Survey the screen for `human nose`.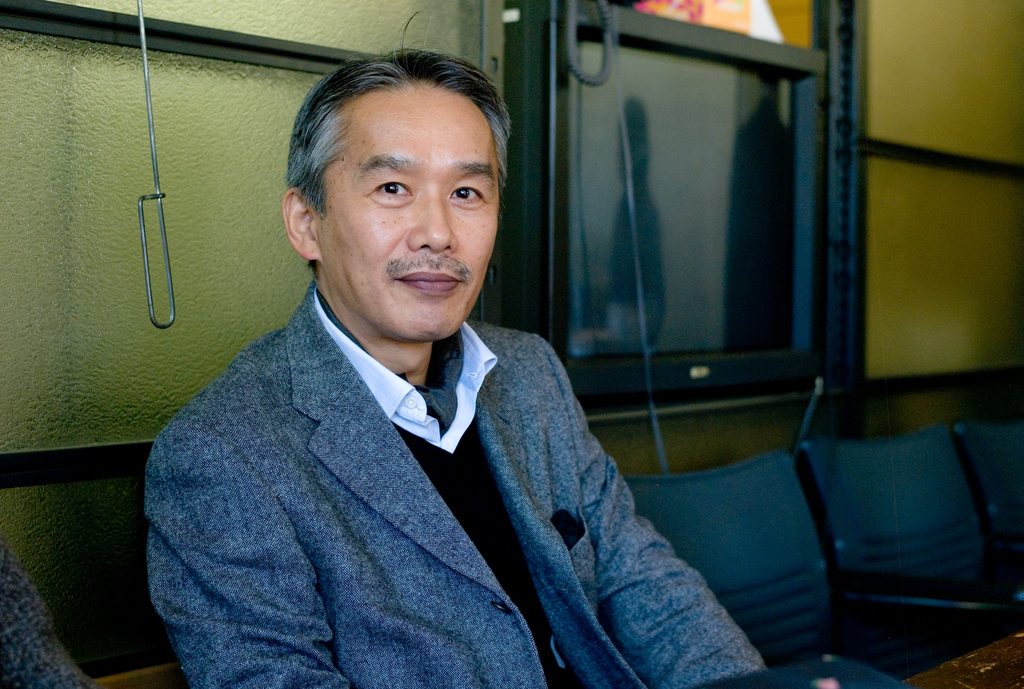
Survey found: (left=407, top=184, right=461, bottom=254).
